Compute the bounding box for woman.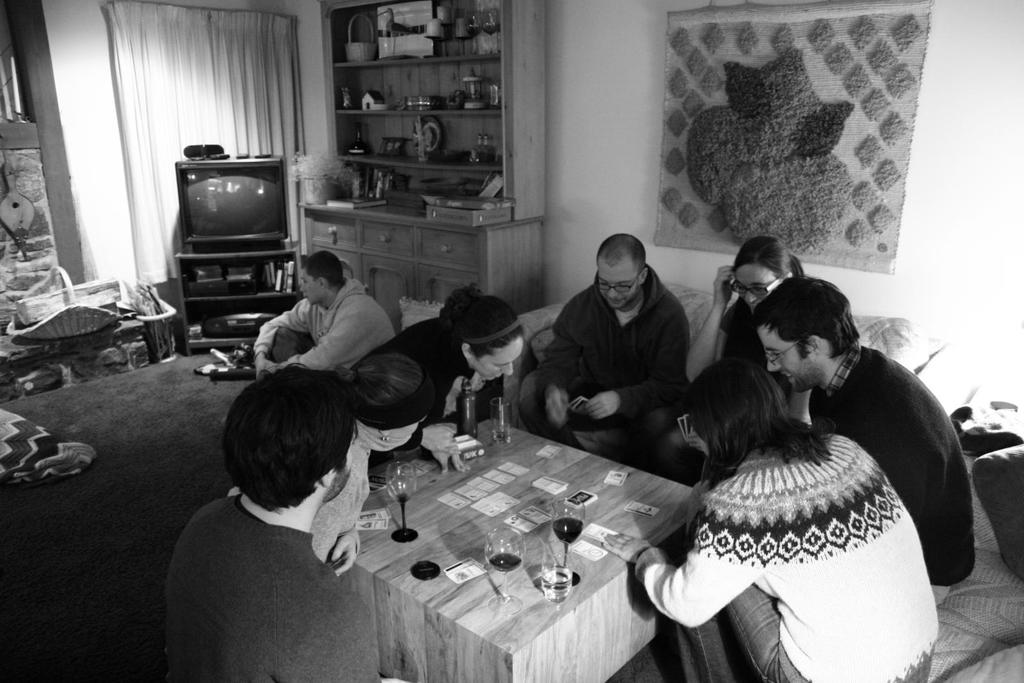
[600,358,940,682].
